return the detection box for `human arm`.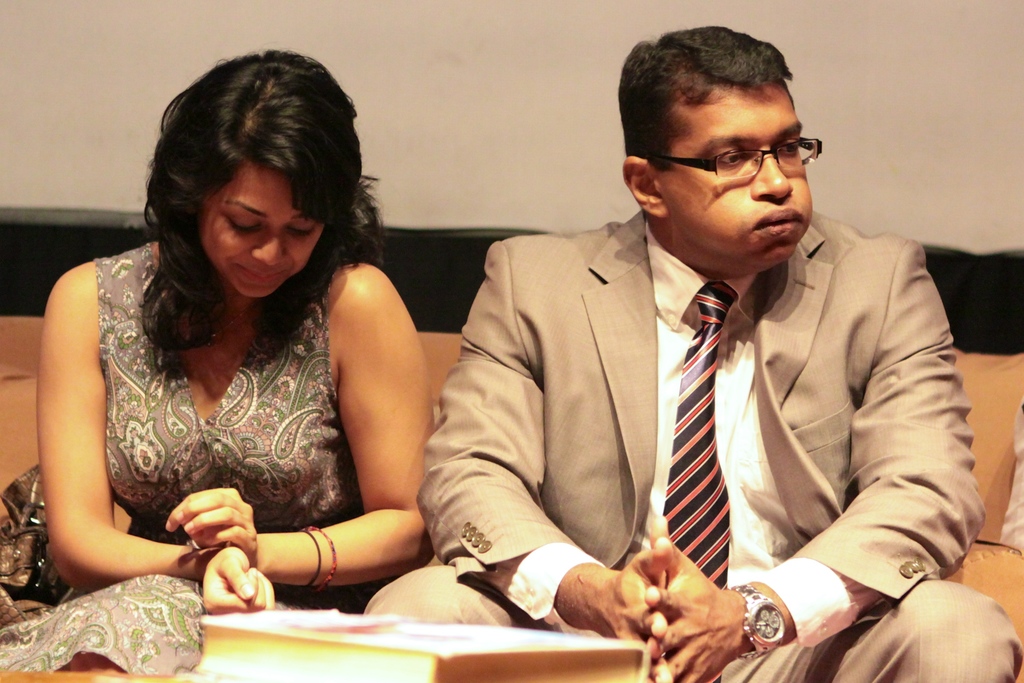
<bbox>29, 263, 138, 615</bbox>.
